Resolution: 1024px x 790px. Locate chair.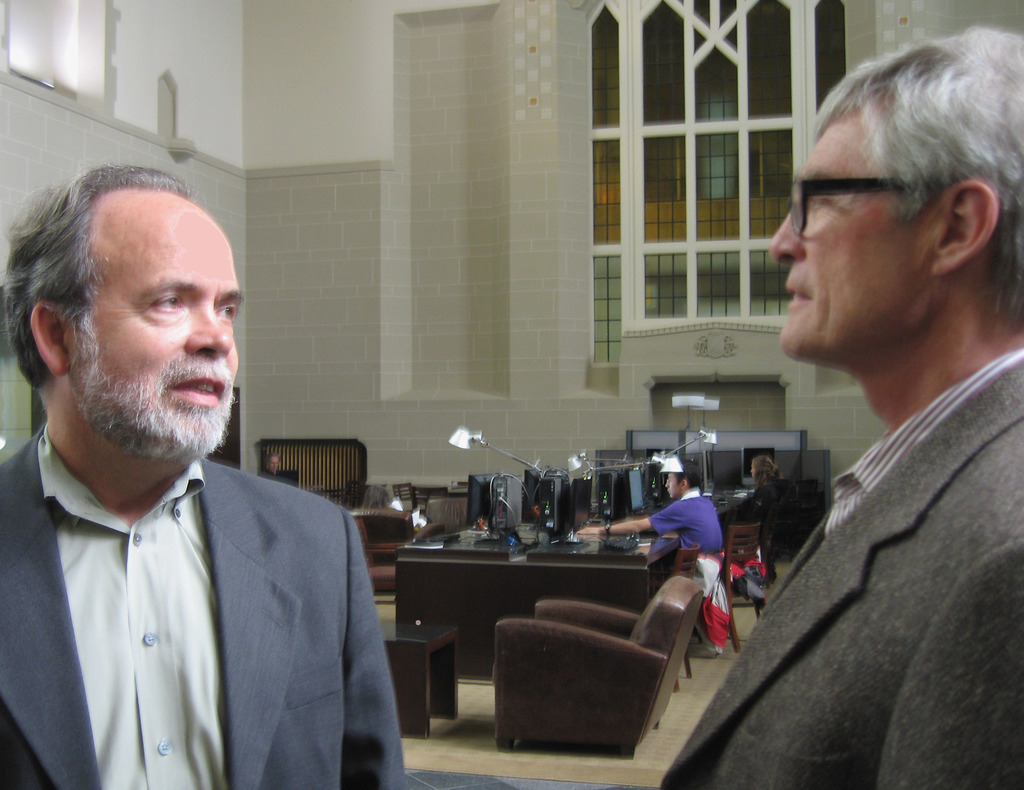
region(664, 546, 692, 674).
